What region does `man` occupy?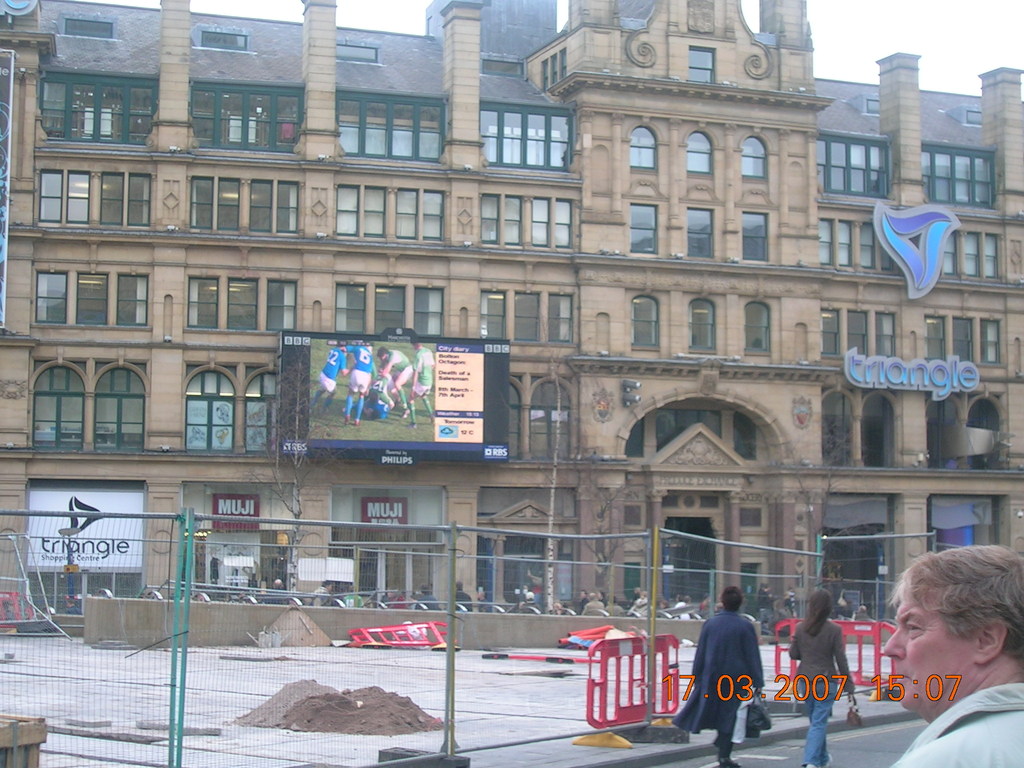
l=362, t=393, r=389, b=421.
